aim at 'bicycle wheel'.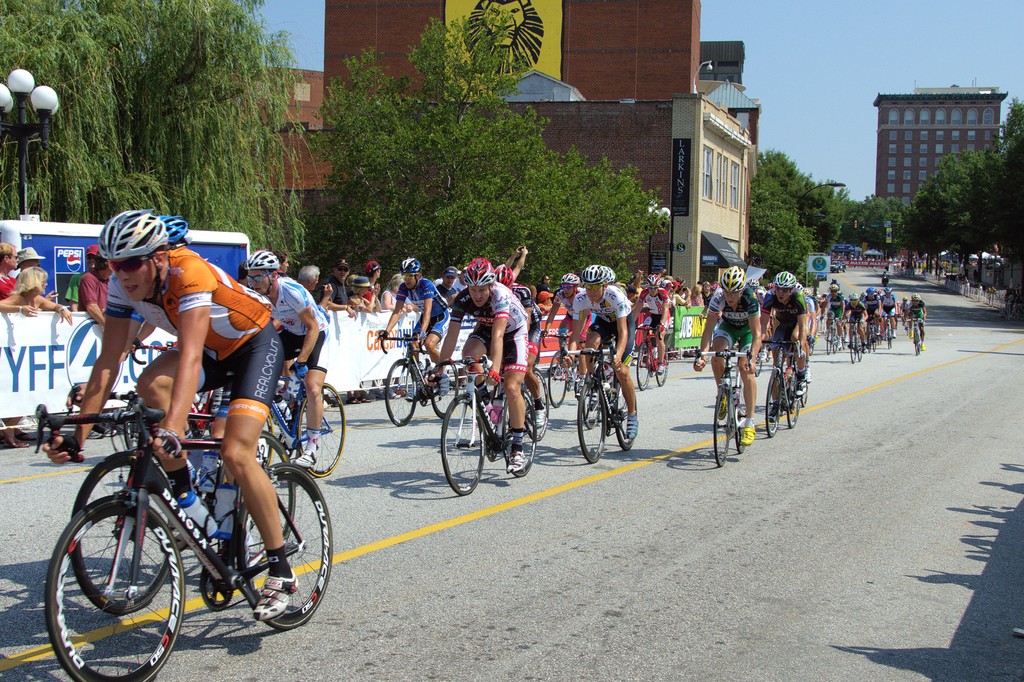
Aimed at [x1=43, y1=491, x2=190, y2=681].
